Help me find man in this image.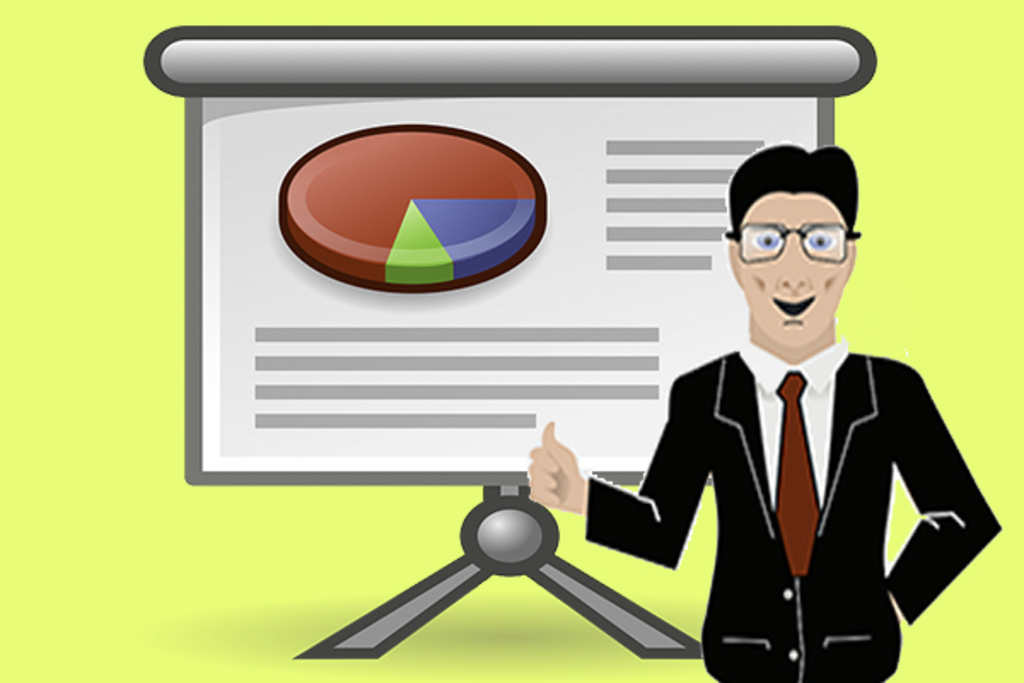
Found it: 521,142,1002,681.
